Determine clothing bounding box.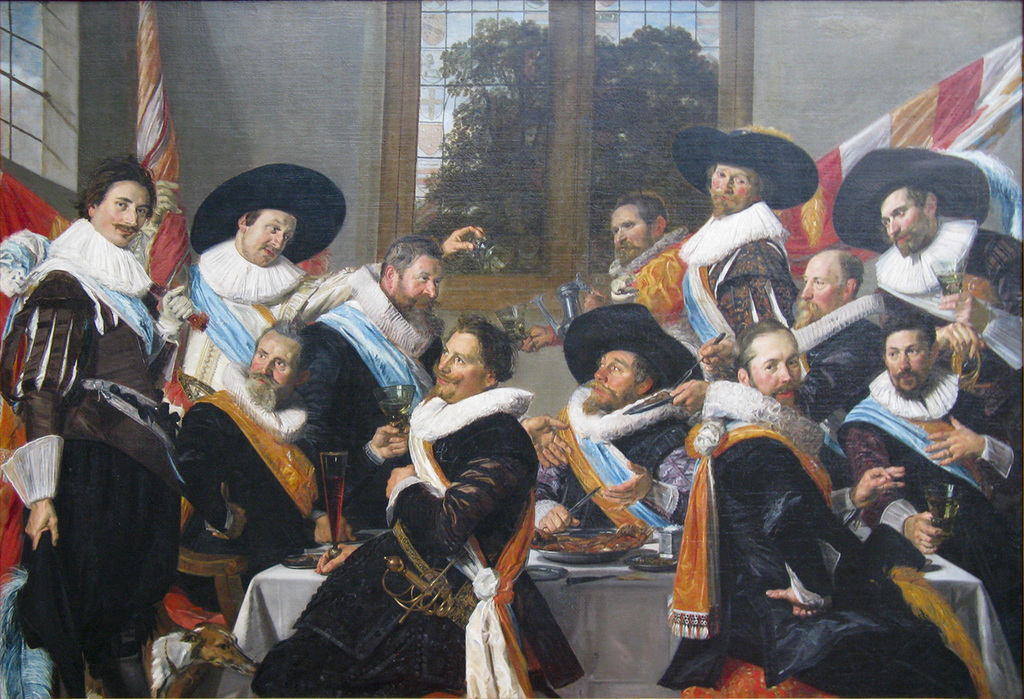
Determined: box(838, 360, 1023, 674).
